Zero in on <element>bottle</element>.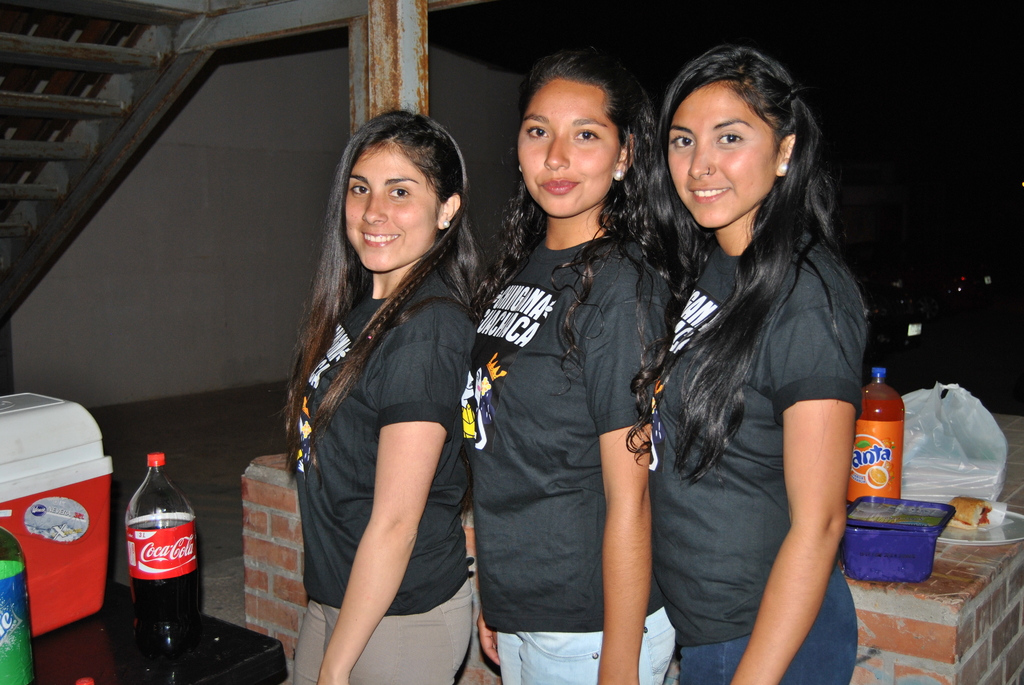
Zeroed in: [left=0, top=526, right=36, bottom=684].
